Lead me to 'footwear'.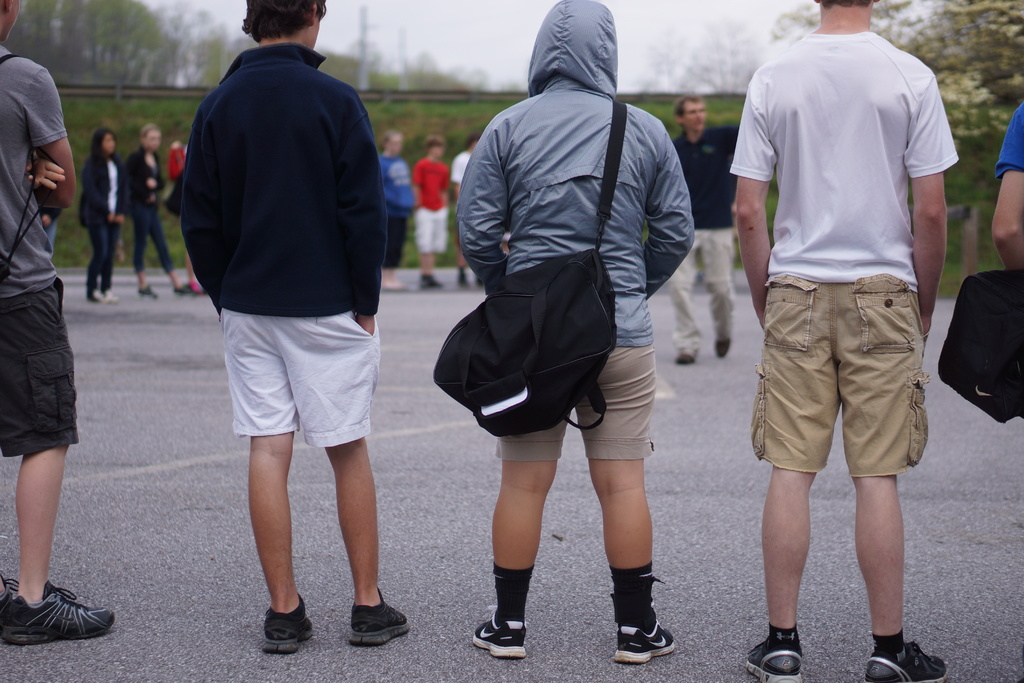
Lead to (746,635,800,682).
